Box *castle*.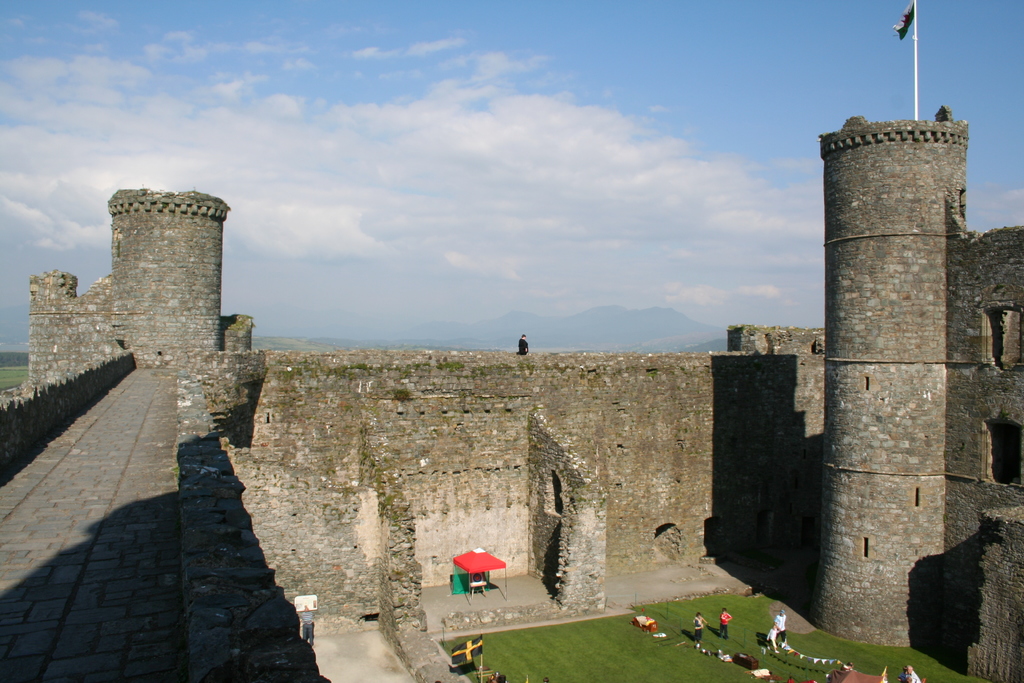
BBox(0, 0, 1023, 682).
